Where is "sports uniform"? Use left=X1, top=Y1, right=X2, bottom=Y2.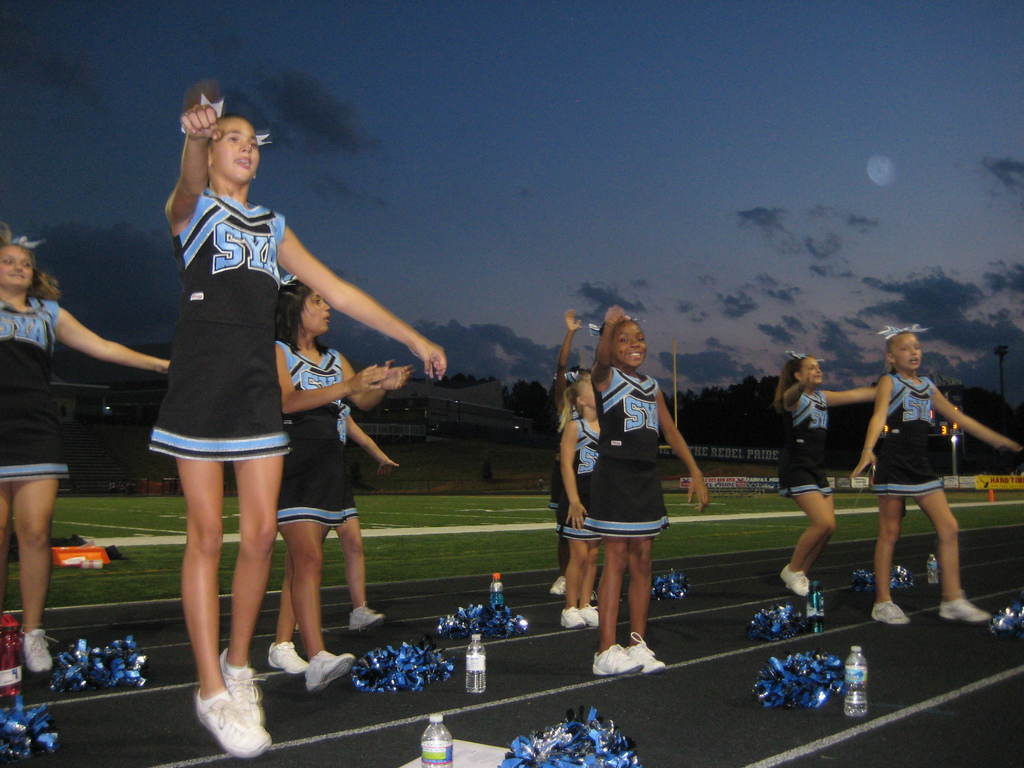
left=148, top=182, right=285, bottom=757.
